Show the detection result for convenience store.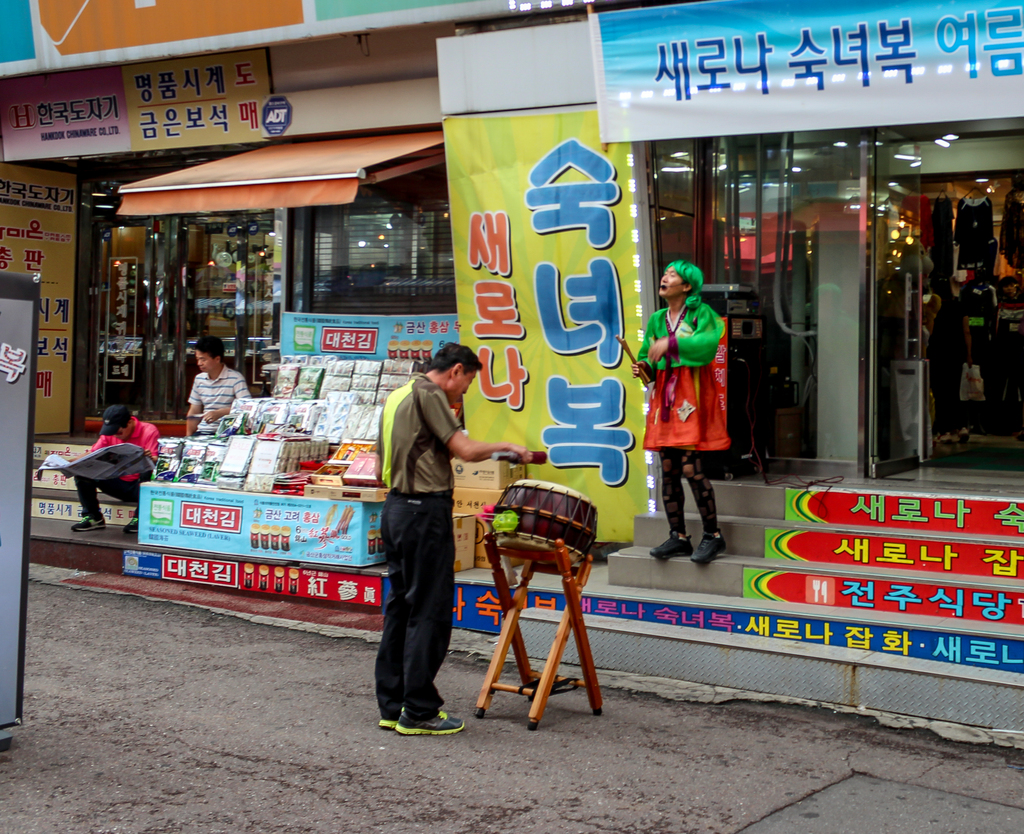
bbox=[10, 0, 1023, 739].
